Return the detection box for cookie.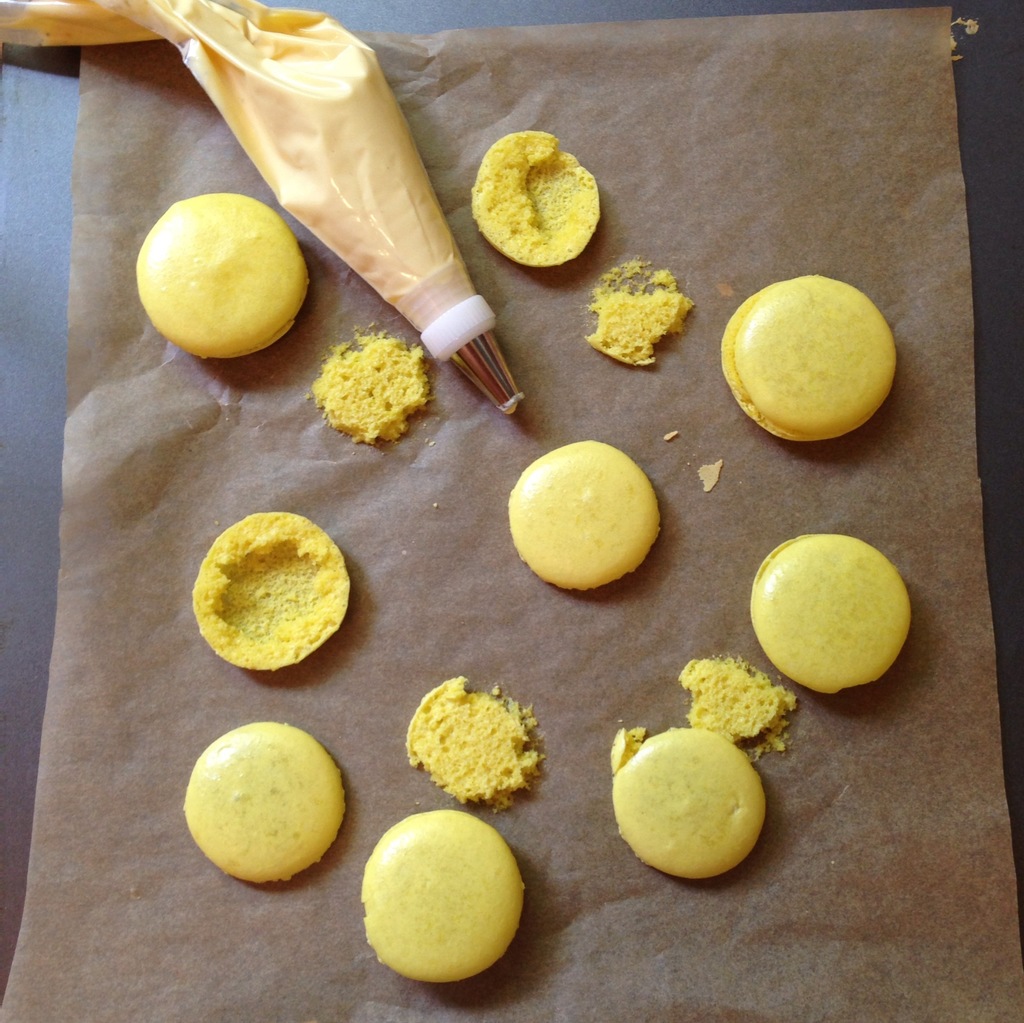
region(184, 725, 347, 892).
